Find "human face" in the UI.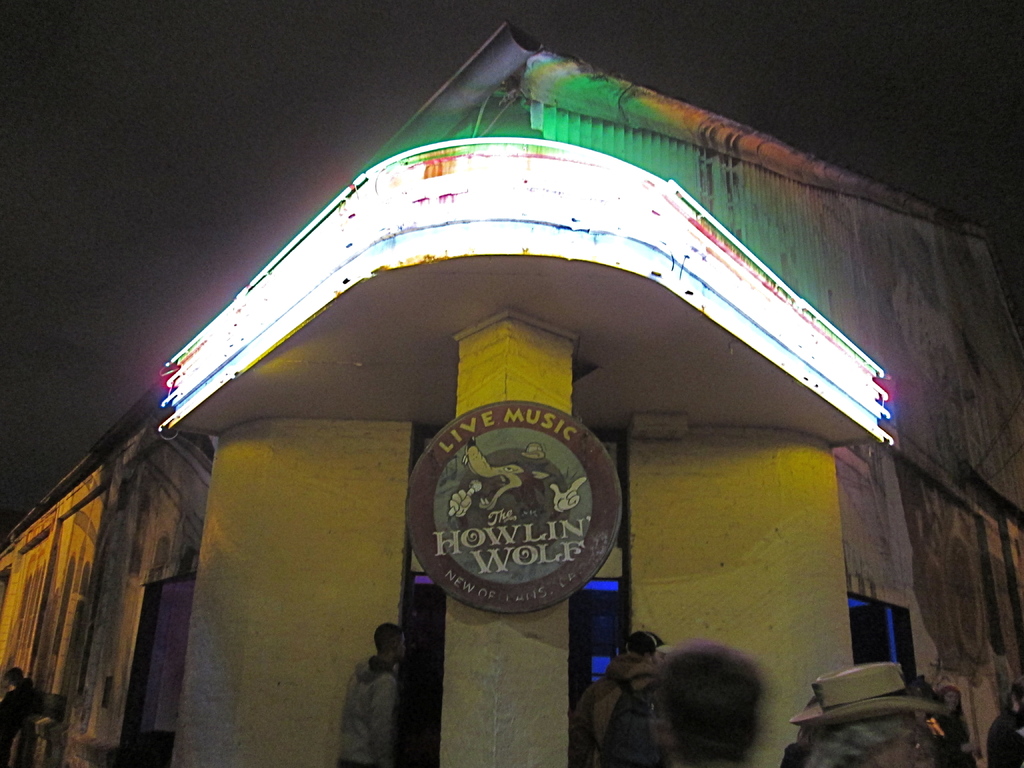
UI element at 398,629,408,661.
